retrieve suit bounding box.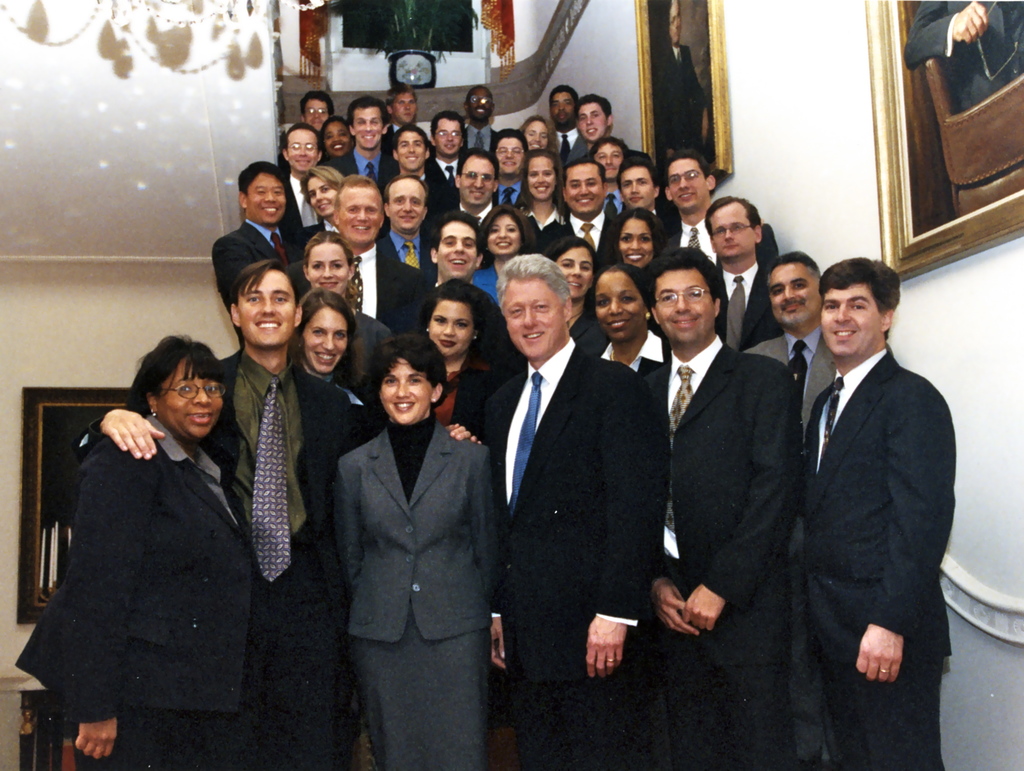
Bounding box: {"x1": 421, "y1": 172, "x2": 445, "y2": 204}.
